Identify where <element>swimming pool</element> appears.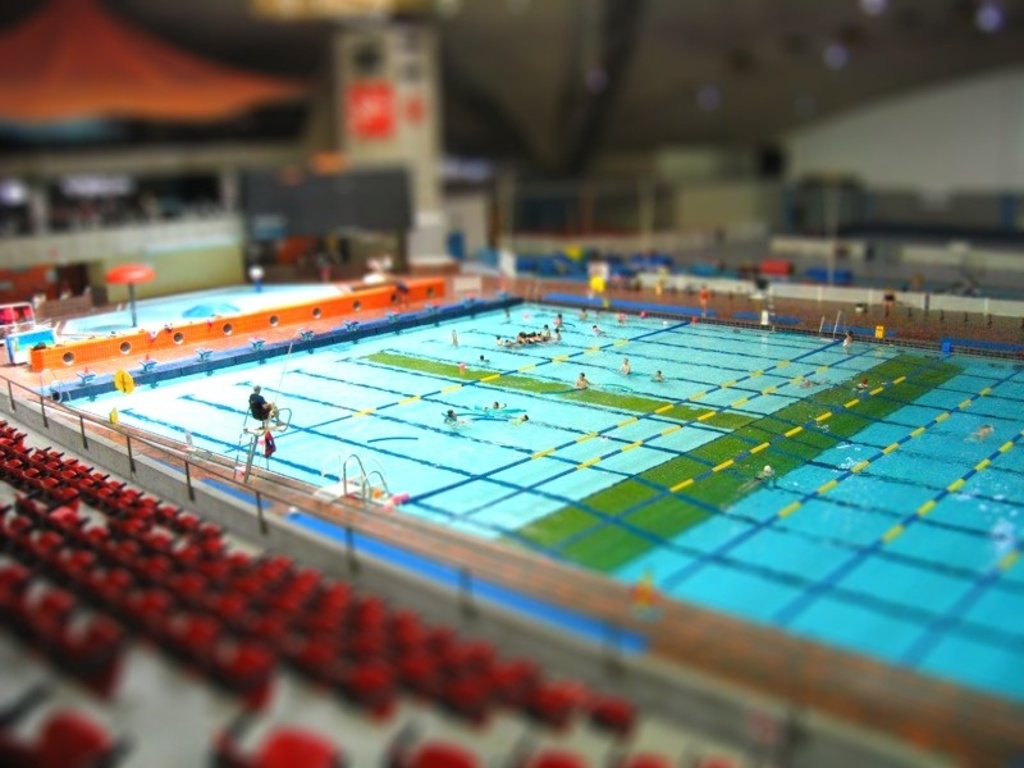
Appears at Rect(33, 300, 1023, 700).
